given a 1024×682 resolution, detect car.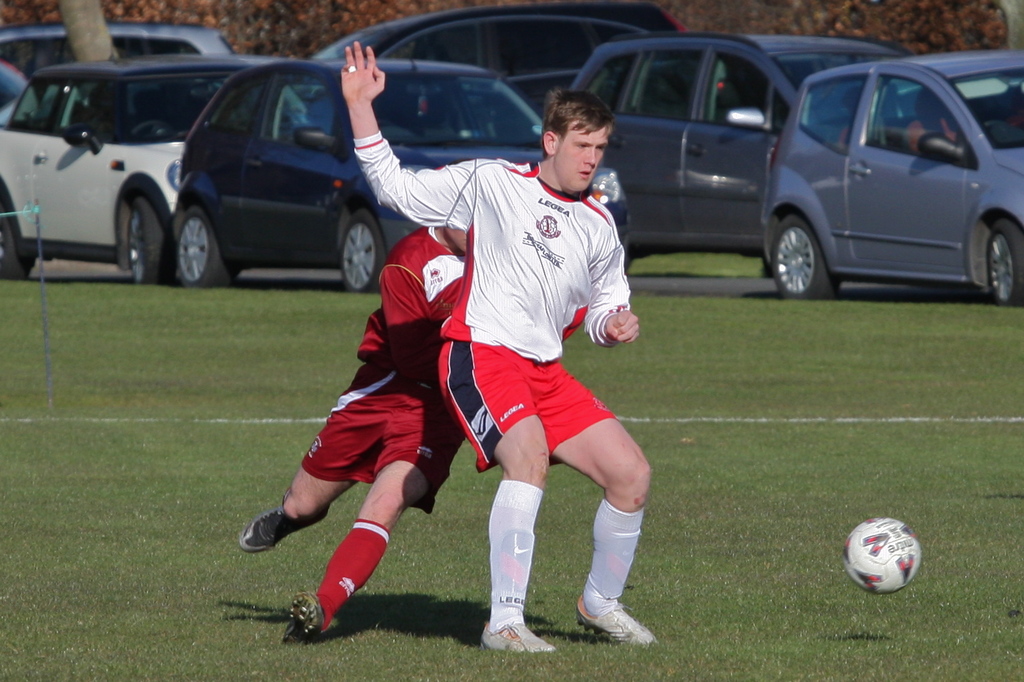
BBox(297, 8, 688, 136).
